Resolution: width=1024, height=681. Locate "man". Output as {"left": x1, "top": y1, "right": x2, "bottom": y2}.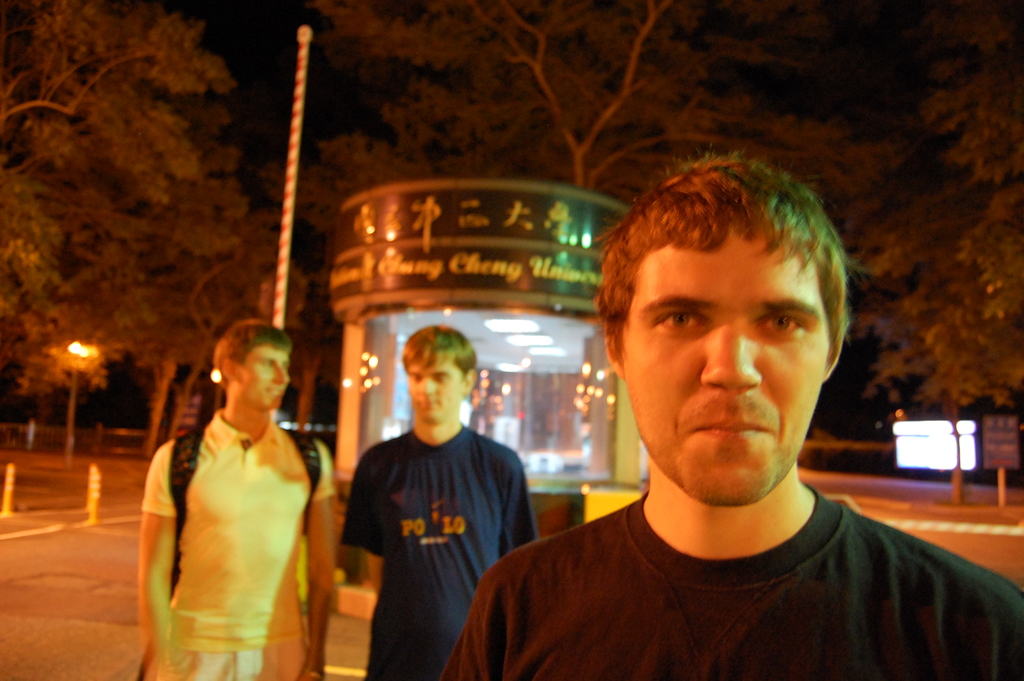
{"left": 346, "top": 320, "right": 543, "bottom": 680}.
